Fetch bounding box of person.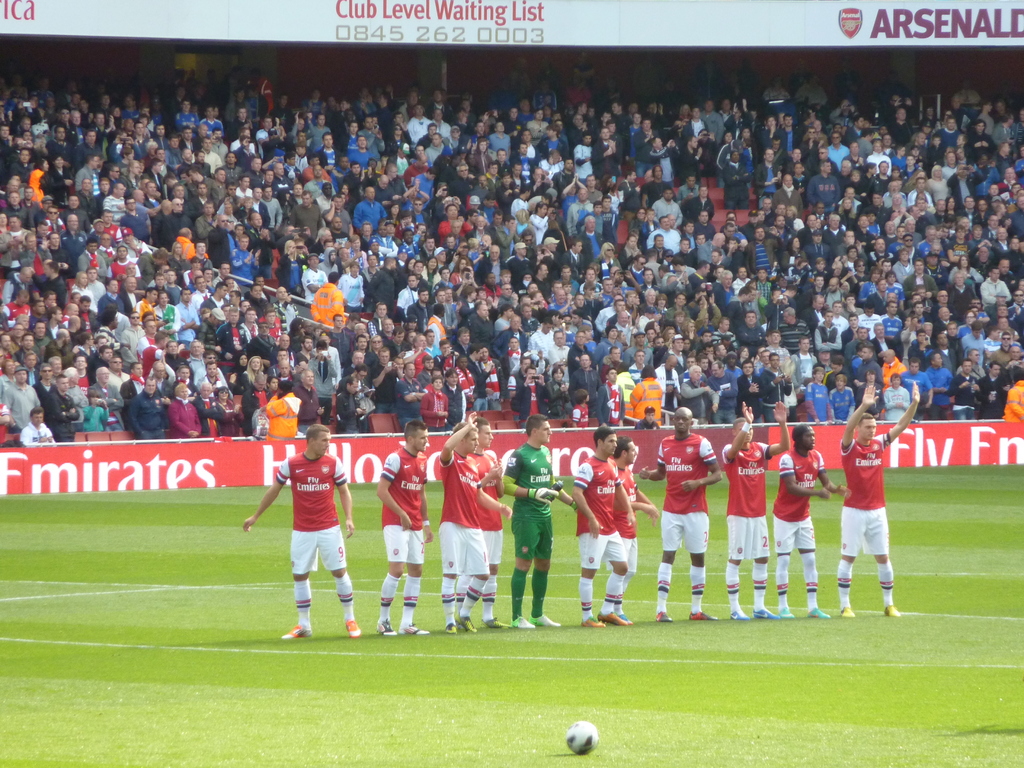
Bbox: detection(340, 261, 366, 314).
